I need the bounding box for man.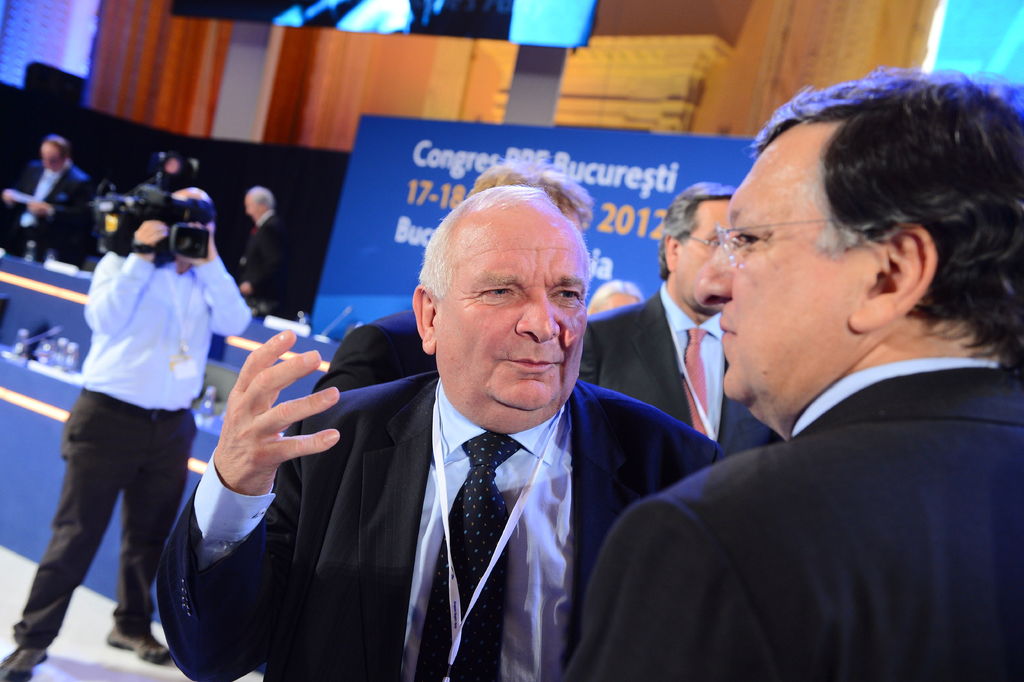
Here it is: <bbox>201, 190, 707, 676</bbox>.
